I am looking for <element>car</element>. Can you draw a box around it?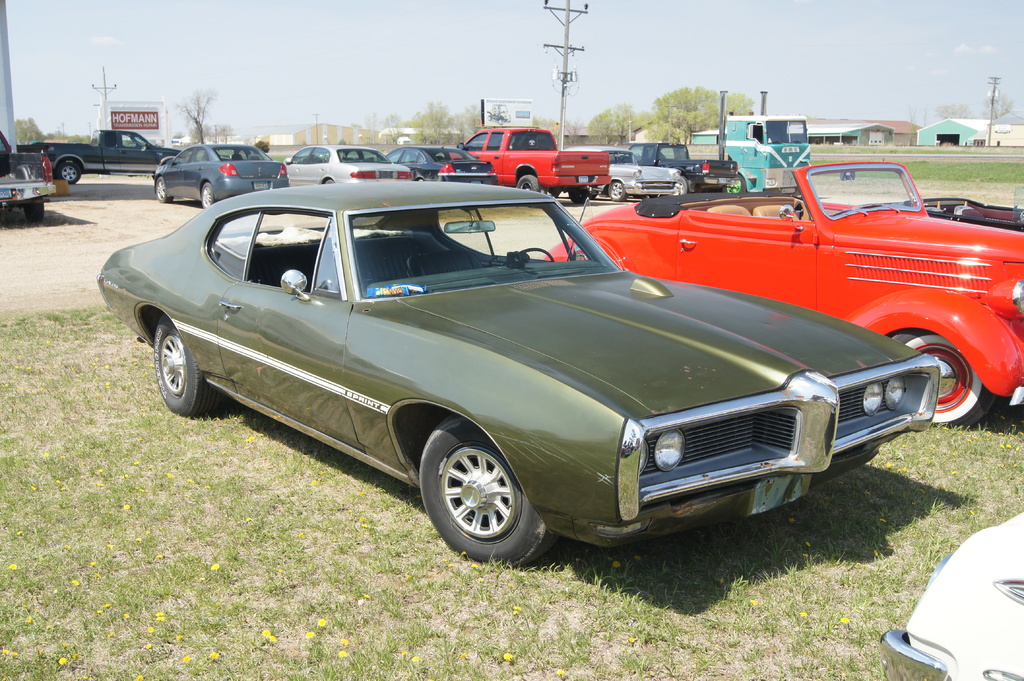
Sure, the bounding box is 593, 147, 684, 198.
